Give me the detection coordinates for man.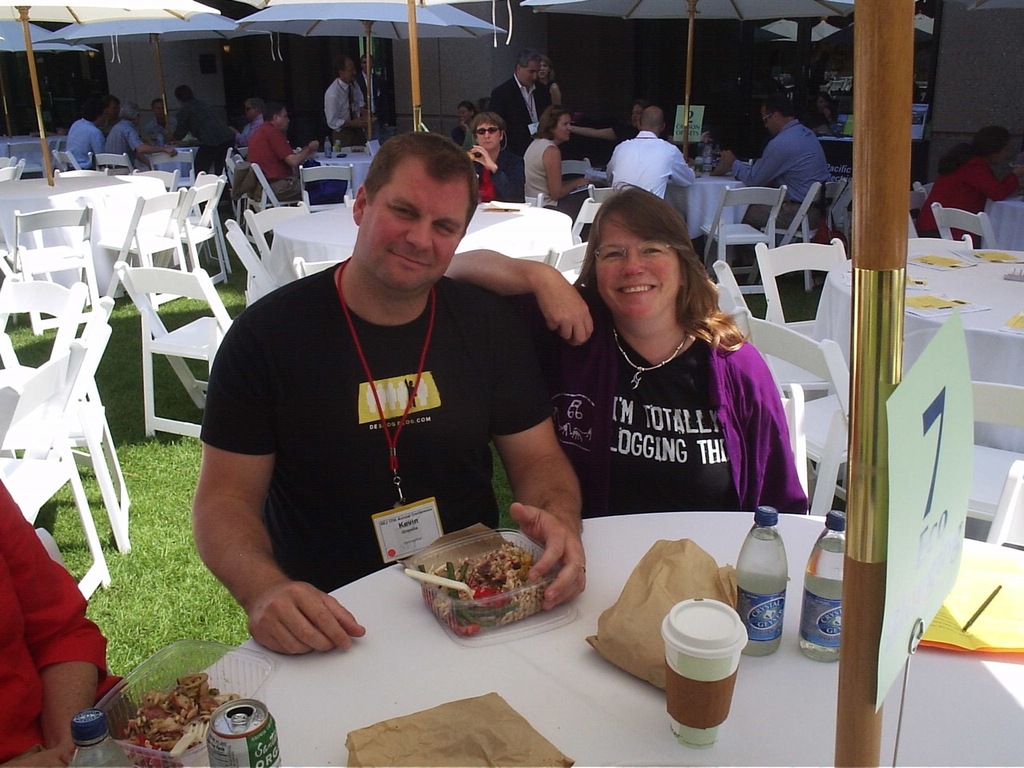
rect(722, 98, 830, 226).
